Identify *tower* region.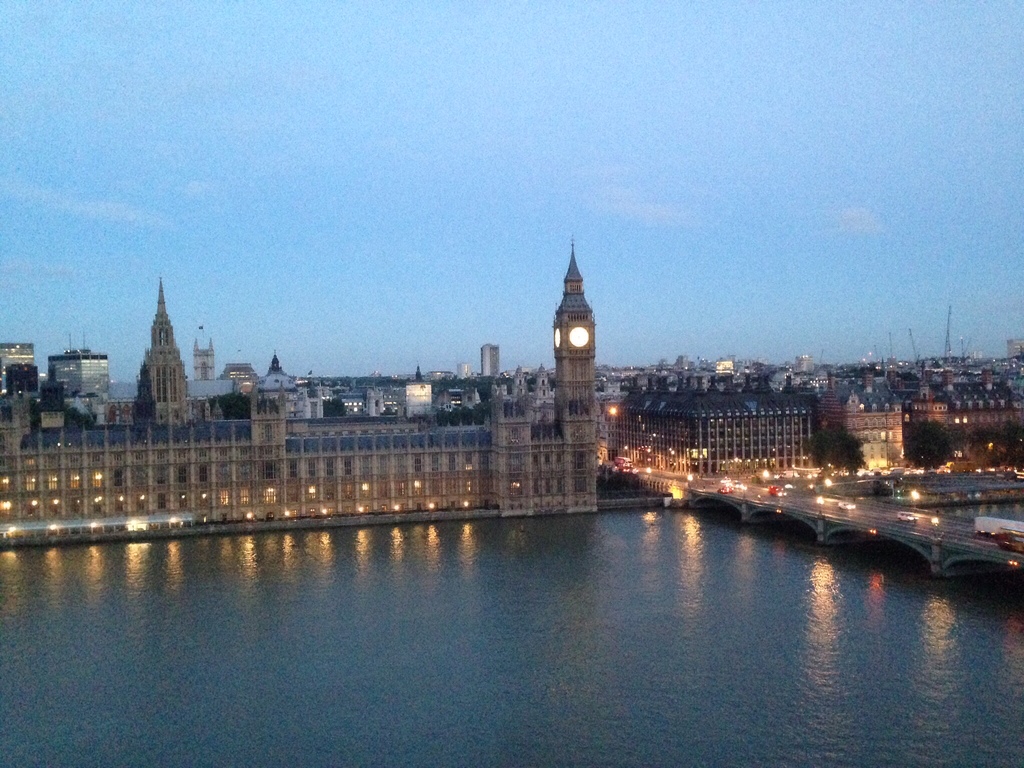
Region: region(522, 239, 616, 445).
